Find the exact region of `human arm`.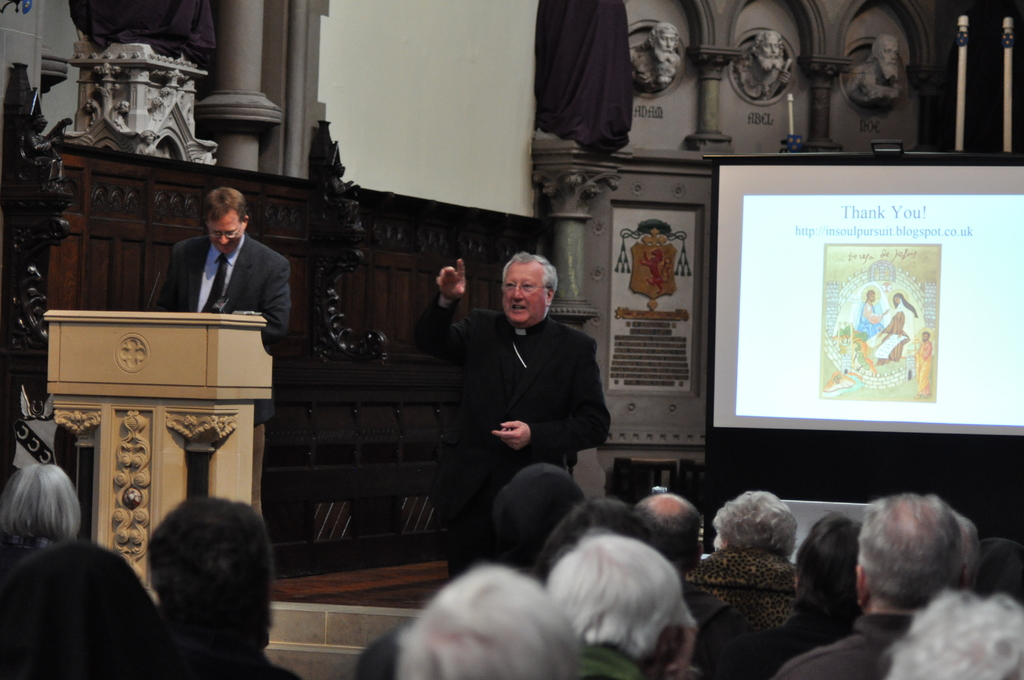
Exact region: box(152, 249, 176, 313).
